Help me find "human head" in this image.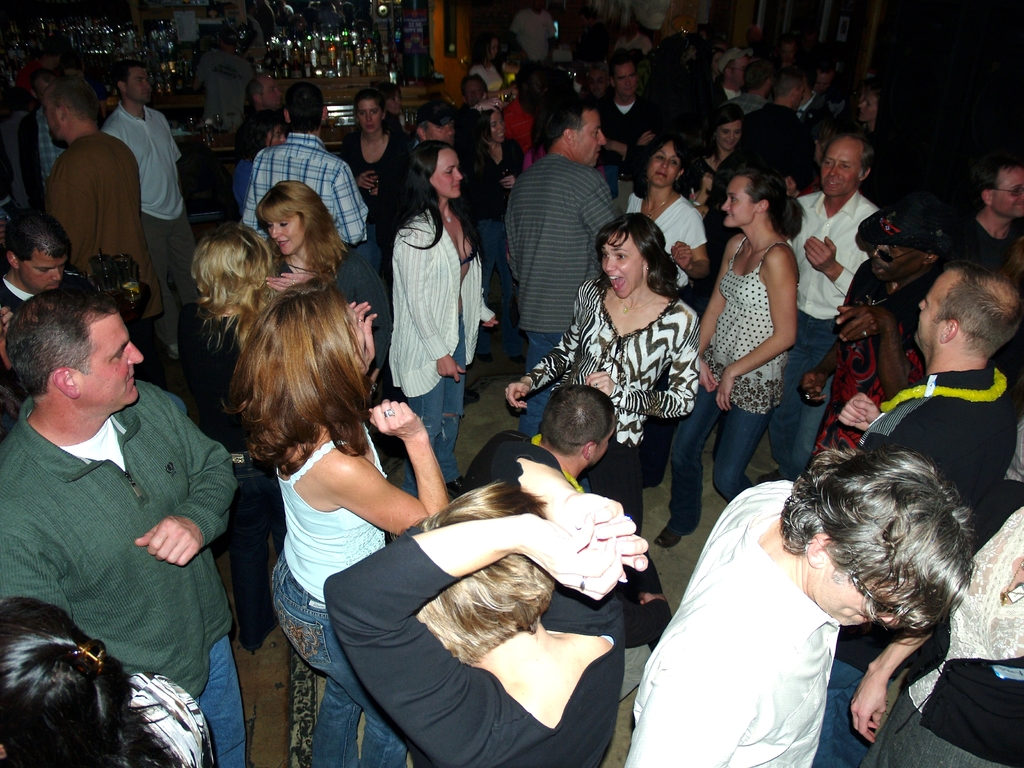
Found it: x1=475, y1=33, x2=500, y2=61.
